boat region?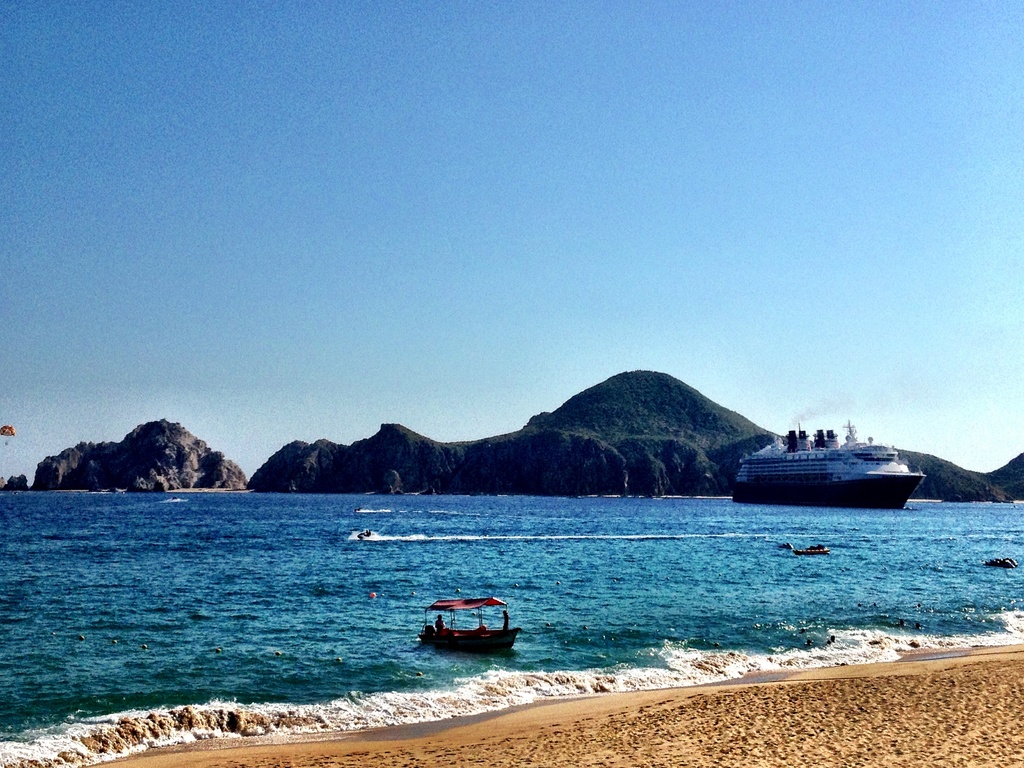
x1=420, y1=603, x2=521, y2=663
